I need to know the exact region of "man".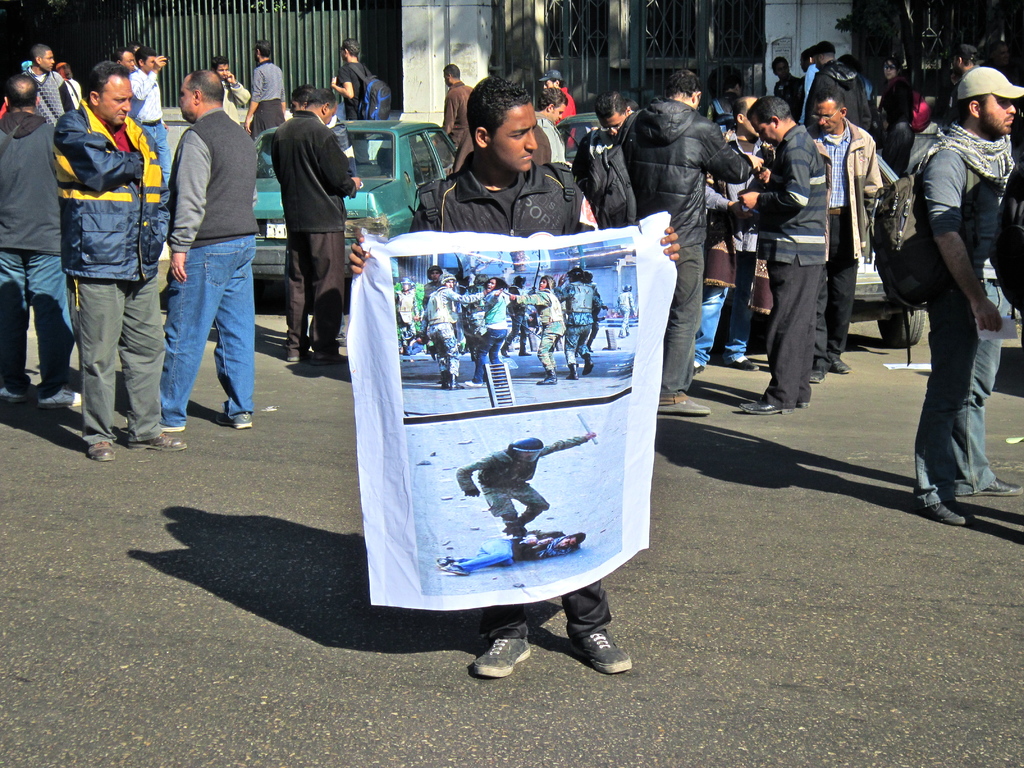
Region: <box>108,45,141,68</box>.
